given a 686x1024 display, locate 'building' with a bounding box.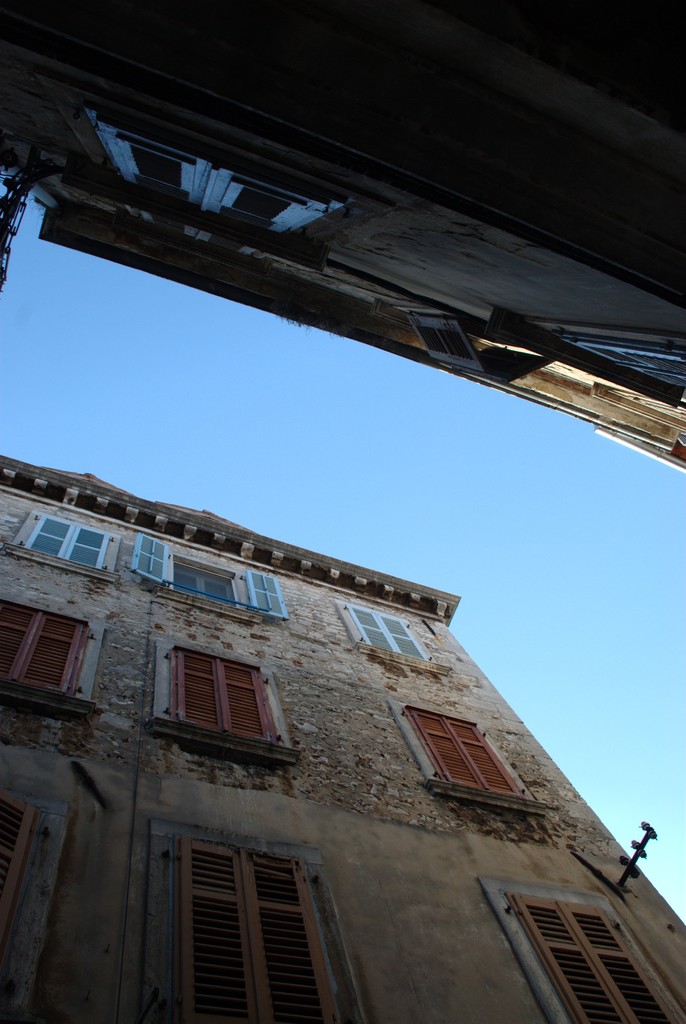
Located: rect(0, 447, 685, 1023).
